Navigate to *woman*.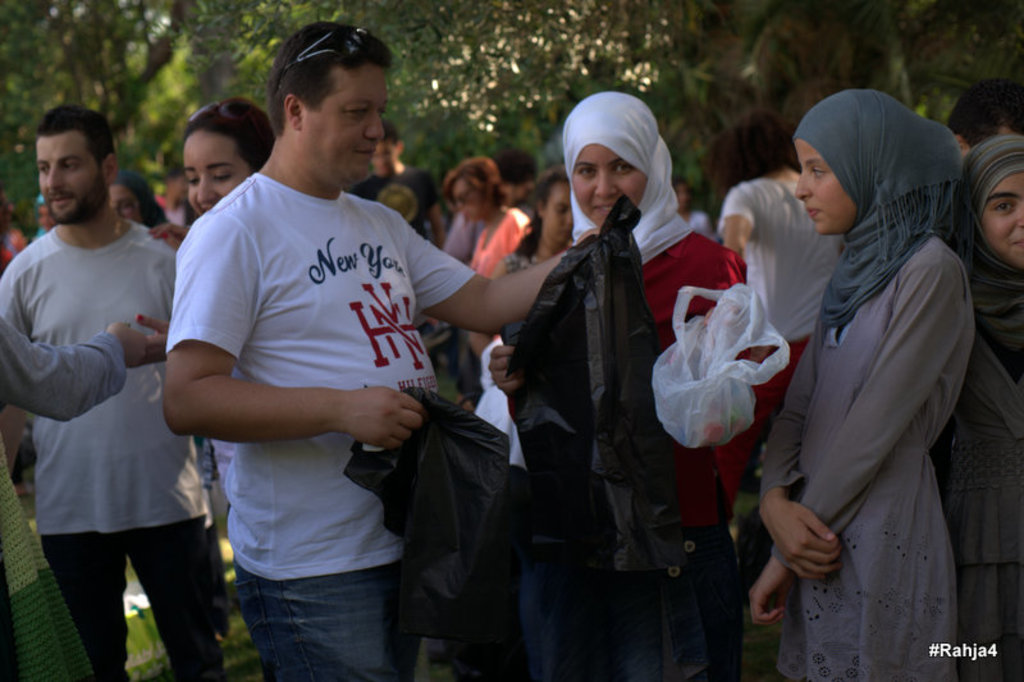
Navigation target: left=447, top=156, right=535, bottom=290.
